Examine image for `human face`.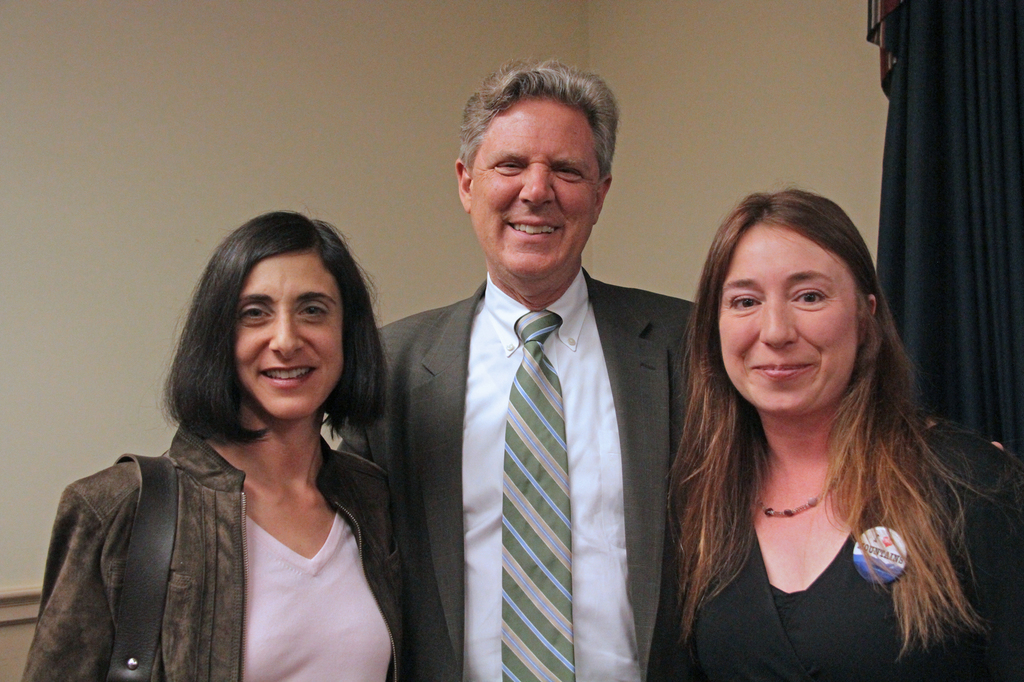
Examination result: box(225, 248, 342, 414).
